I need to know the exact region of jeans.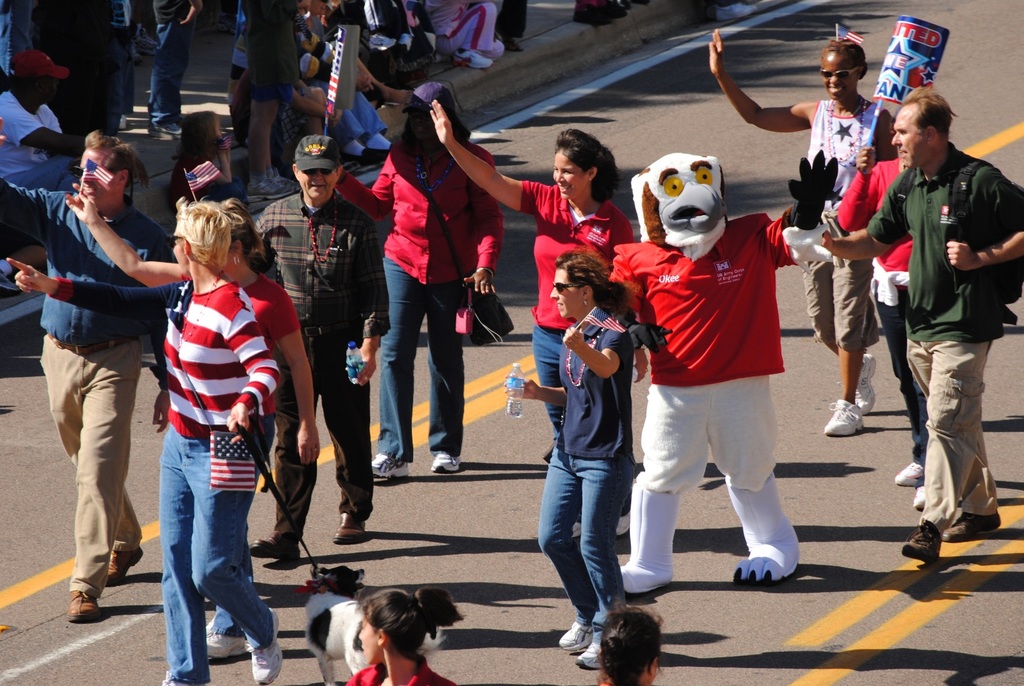
Region: [x1=45, y1=331, x2=141, y2=590].
